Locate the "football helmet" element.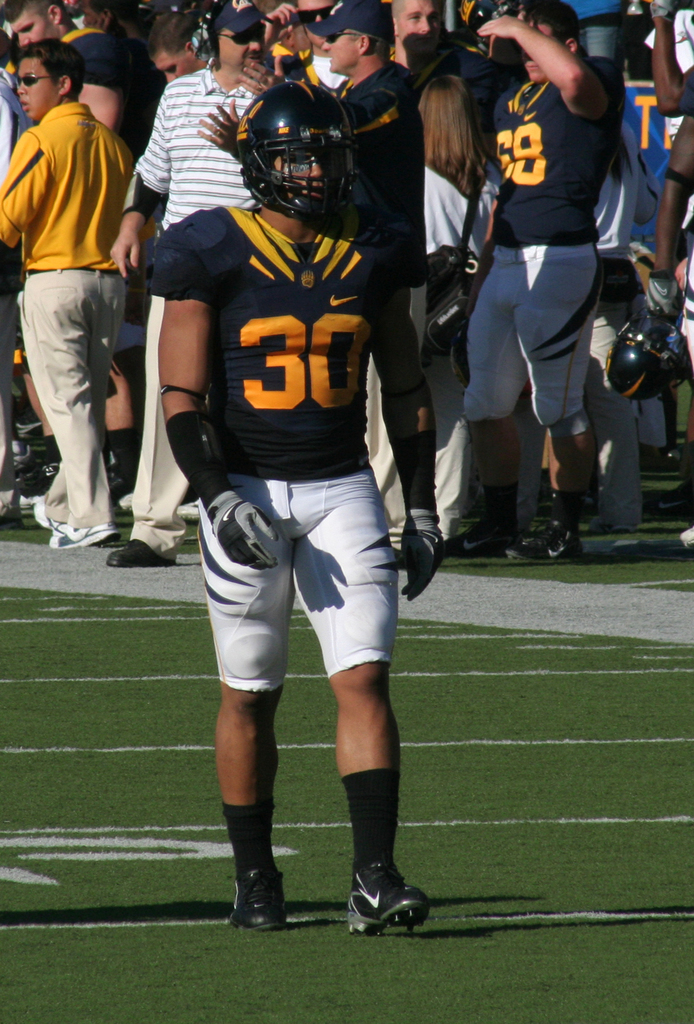
Element bbox: region(235, 65, 373, 221).
